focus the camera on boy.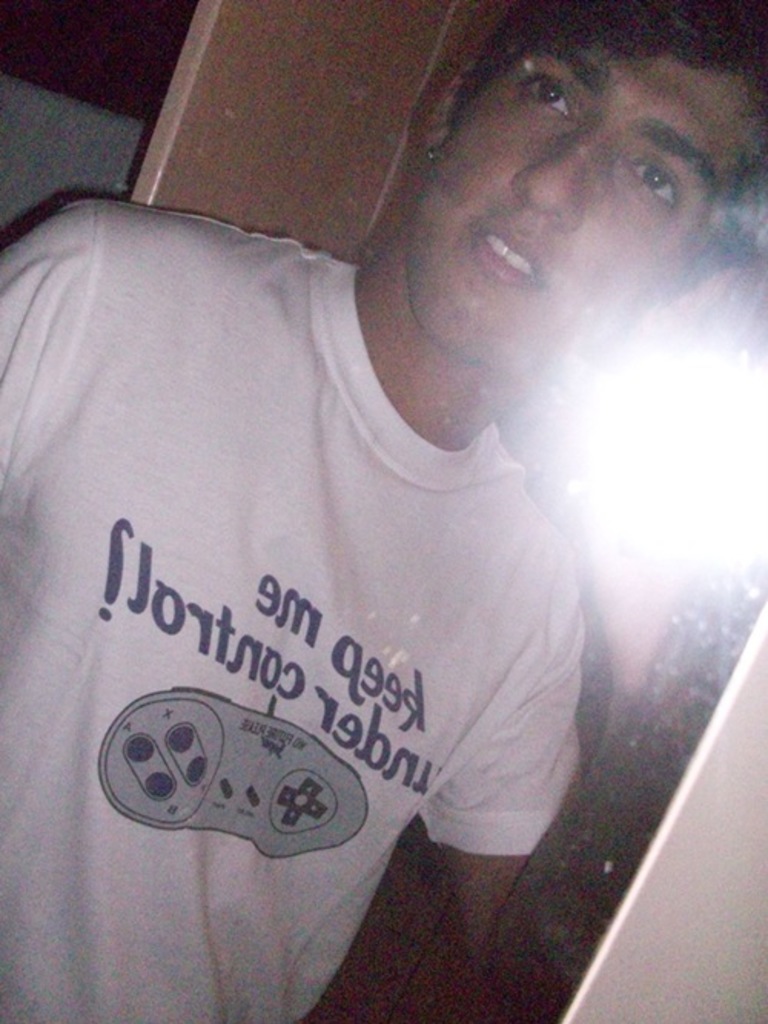
Focus region: <region>118, 51, 703, 1023</region>.
